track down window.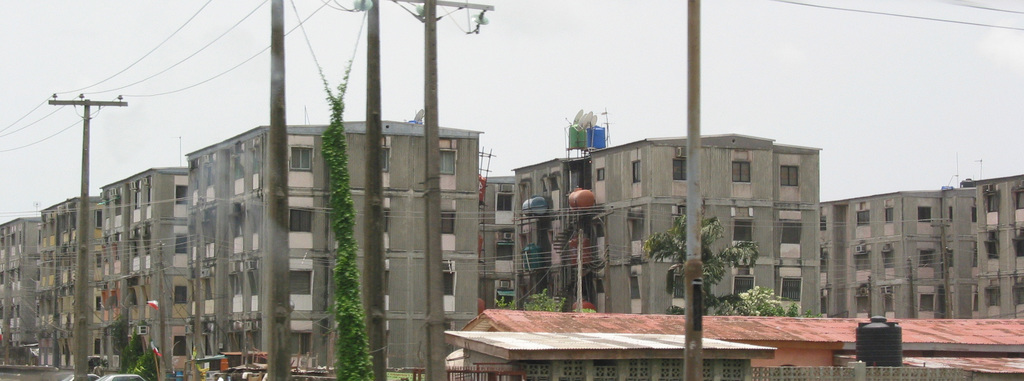
Tracked to 204 163 212 187.
